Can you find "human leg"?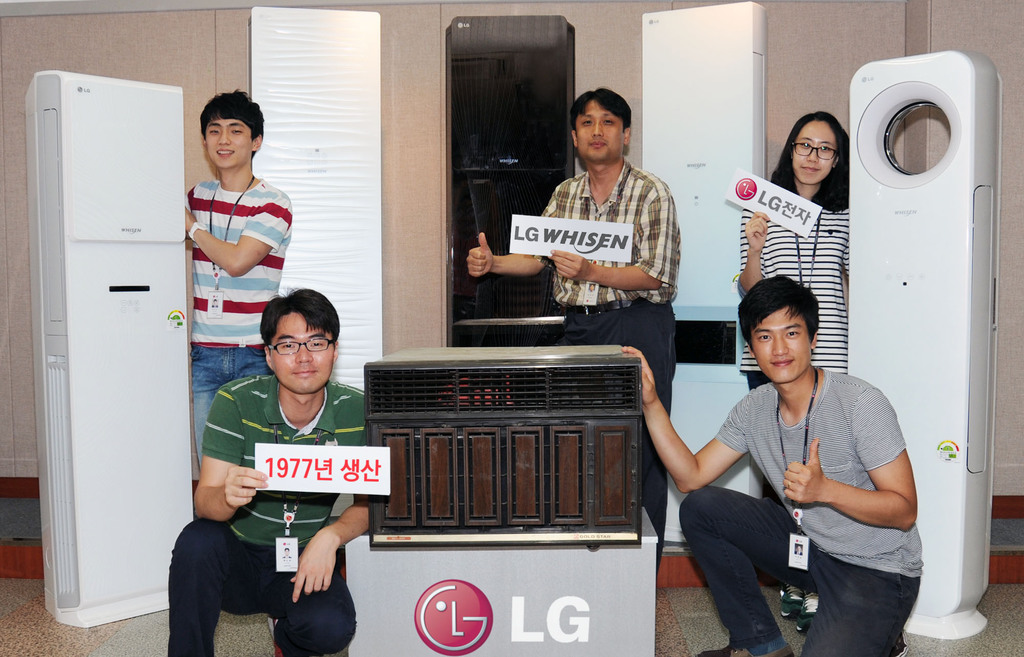
Yes, bounding box: x1=600, y1=320, x2=678, y2=553.
